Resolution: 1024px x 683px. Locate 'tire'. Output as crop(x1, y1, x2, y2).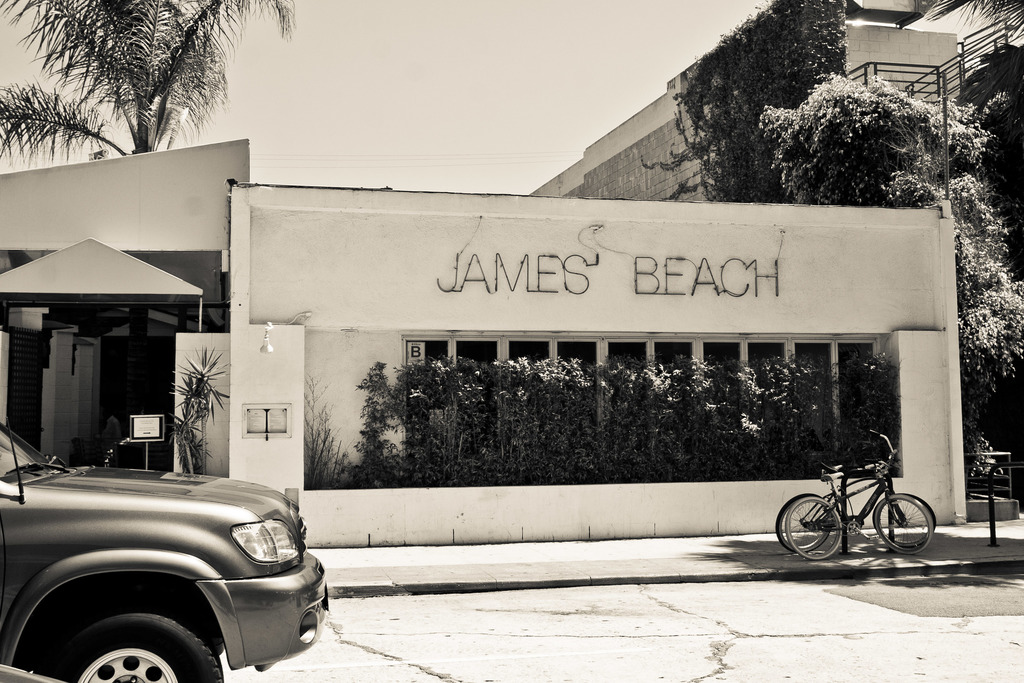
crop(782, 498, 838, 566).
